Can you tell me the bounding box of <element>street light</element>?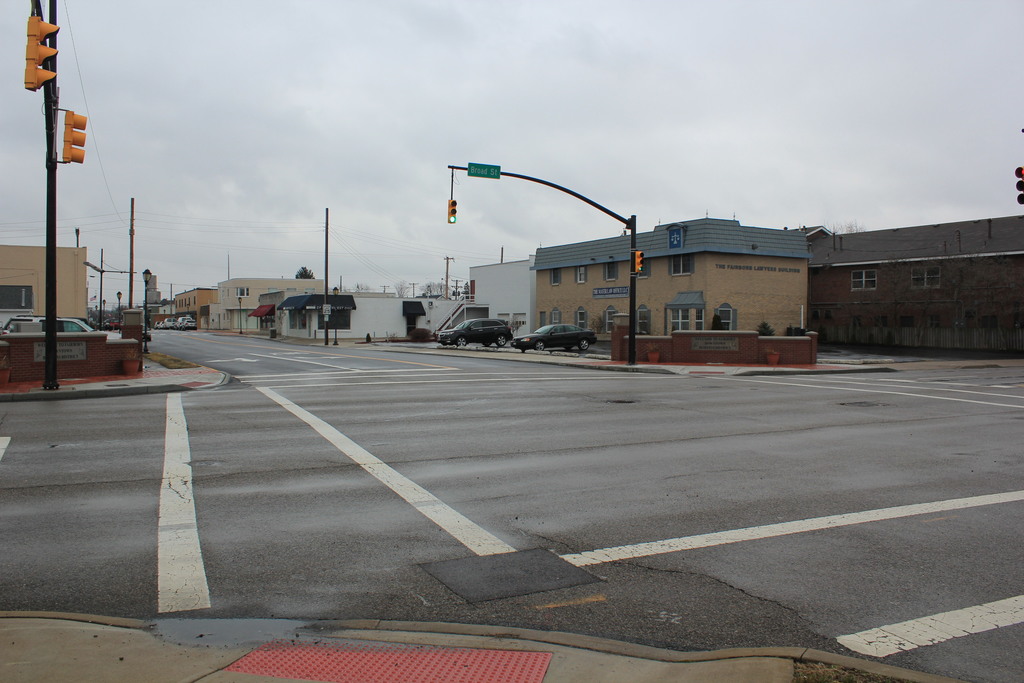
[93, 306, 99, 329].
